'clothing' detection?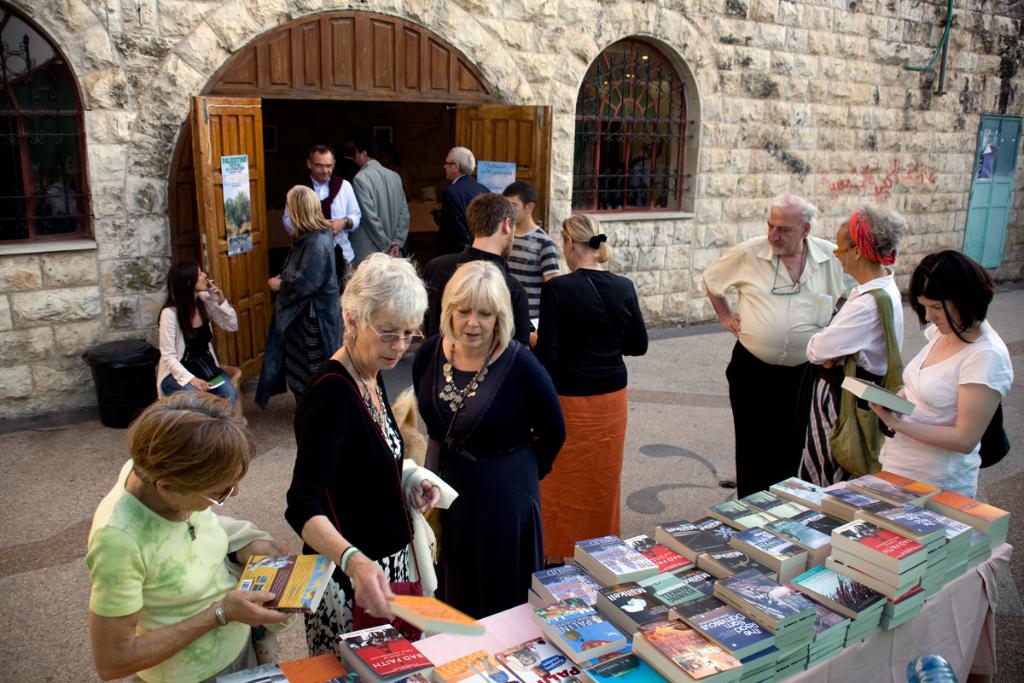
x1=428, y1=241, x2=532, y2=434
